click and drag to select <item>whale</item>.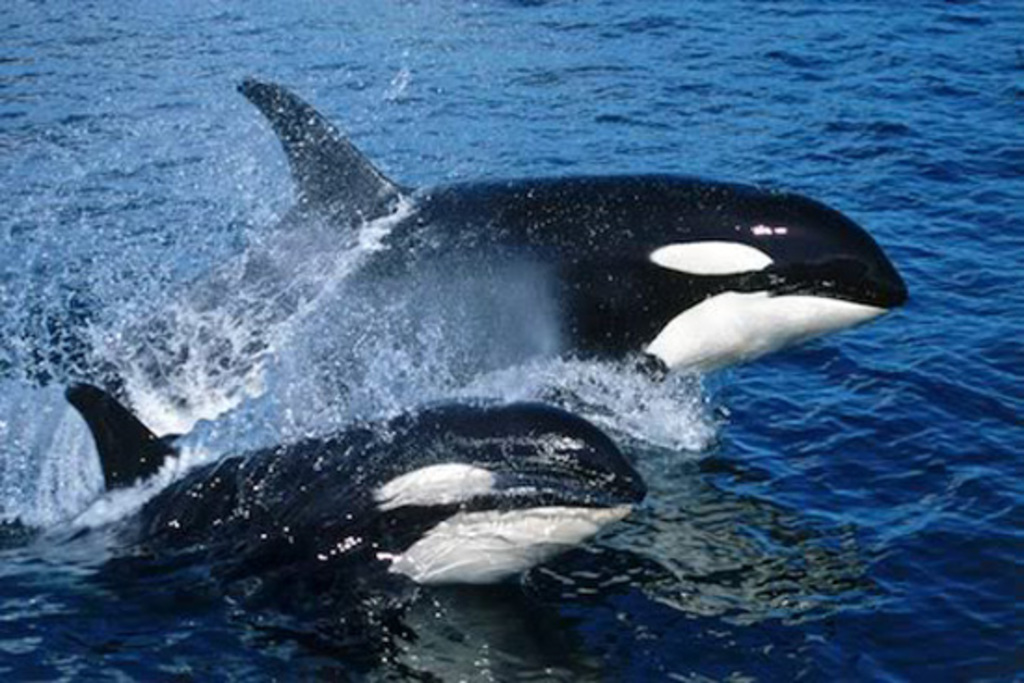
Selection: box=[52, 395, 642, 603].
